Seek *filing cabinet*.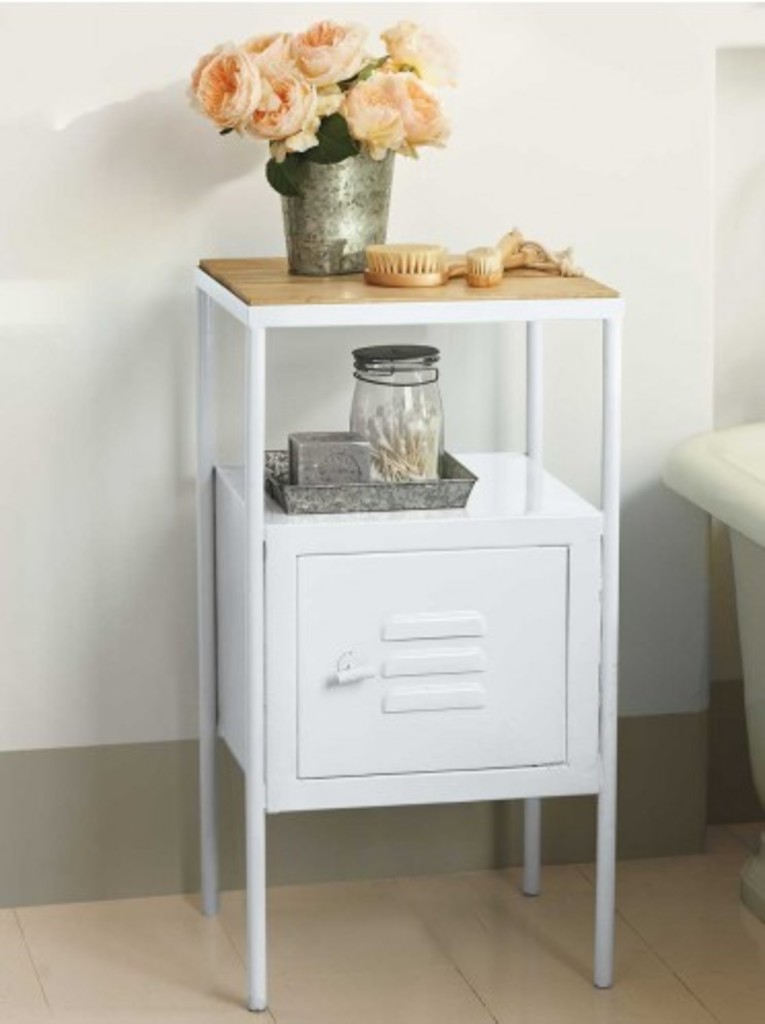
box=[271, 389, 658, 849].
